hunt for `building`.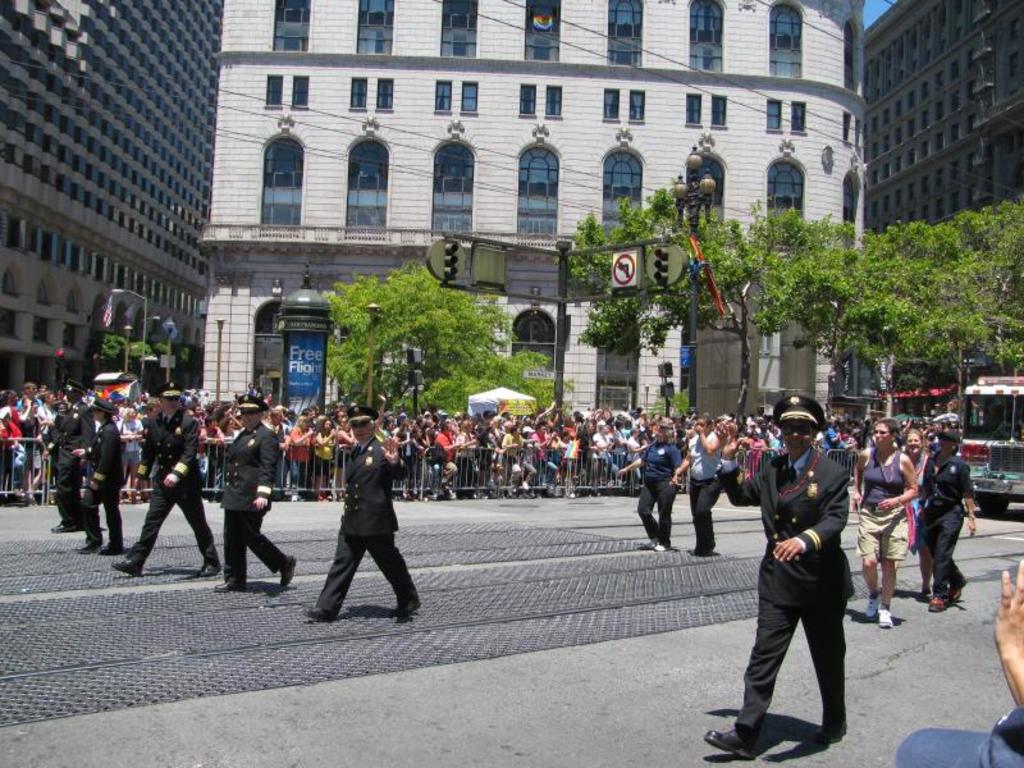
Hunted down at bbox(861, 0, 1023, 230).
